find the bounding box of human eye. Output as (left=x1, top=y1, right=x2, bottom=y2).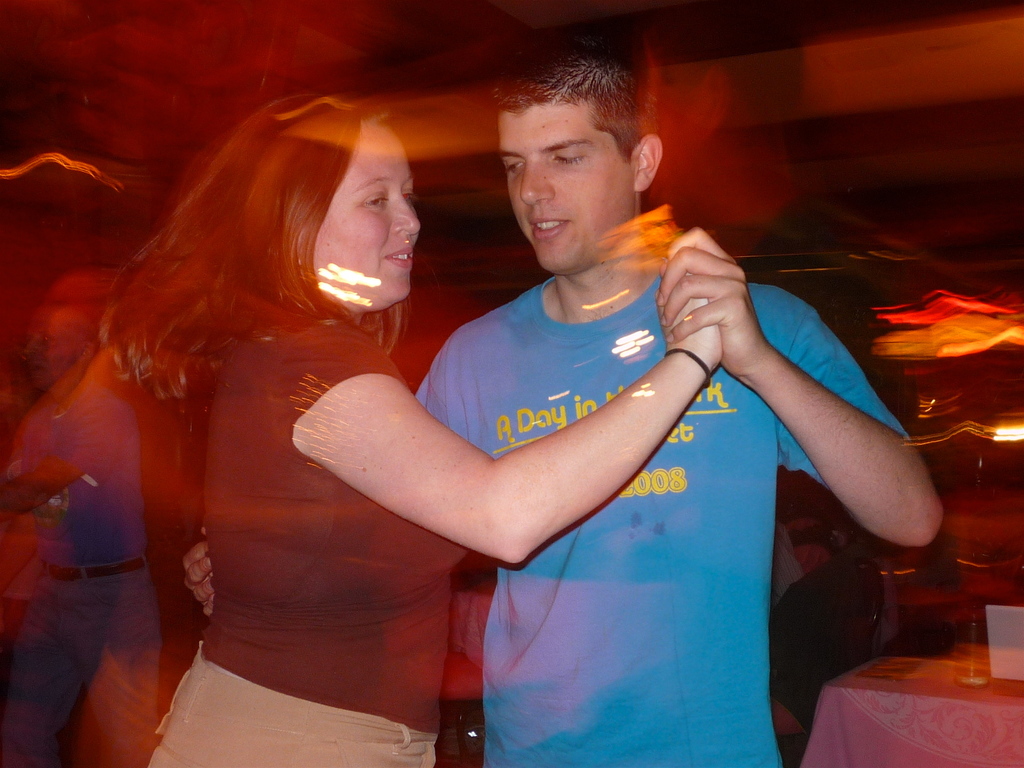
(left=553, top=149, right=588, bottom=167).
